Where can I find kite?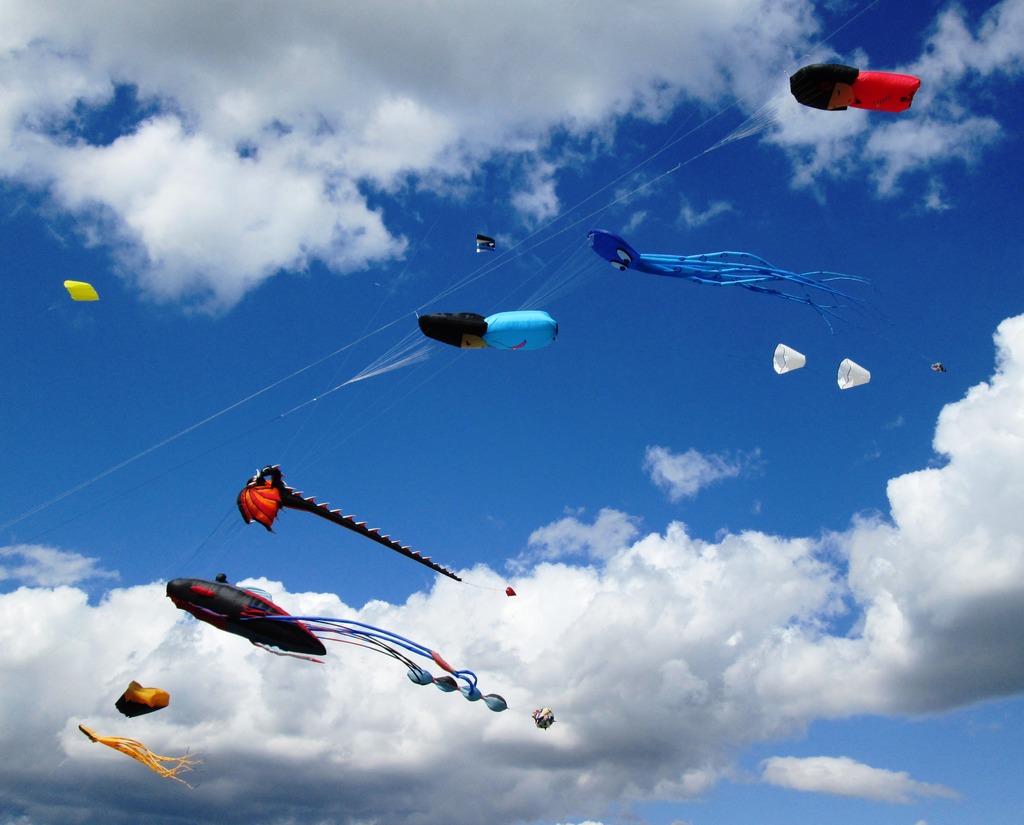
You can find it at select_region(110, 674, 172, 719).
